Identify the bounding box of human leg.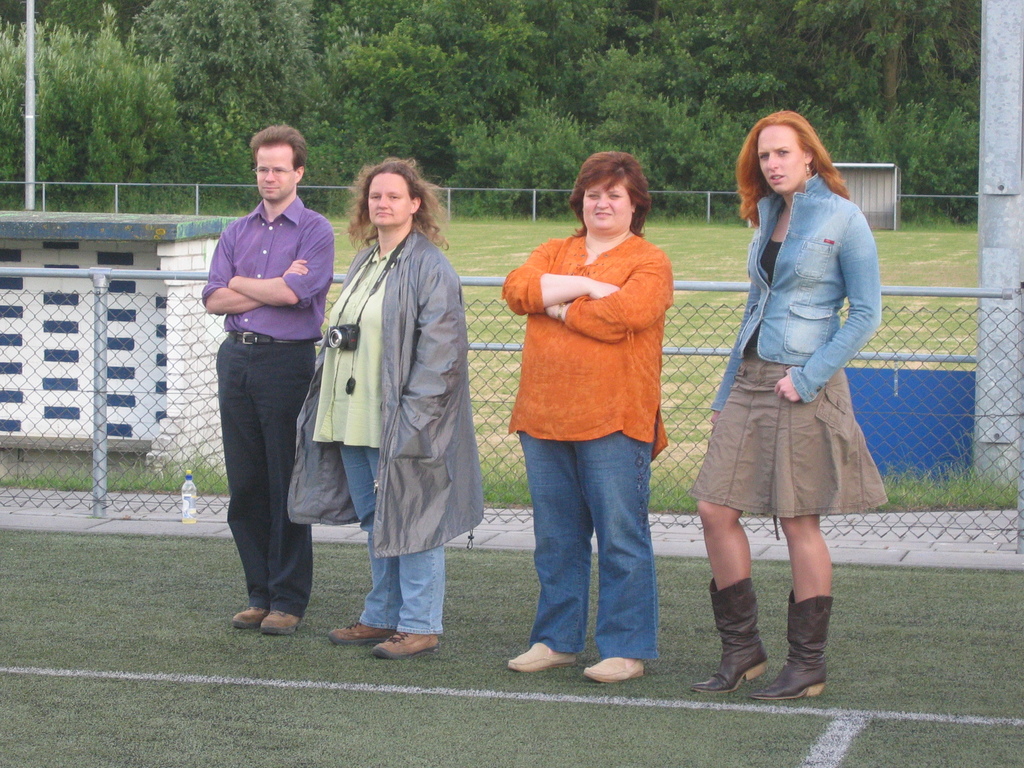
crop(212, 326, 264, 623).
